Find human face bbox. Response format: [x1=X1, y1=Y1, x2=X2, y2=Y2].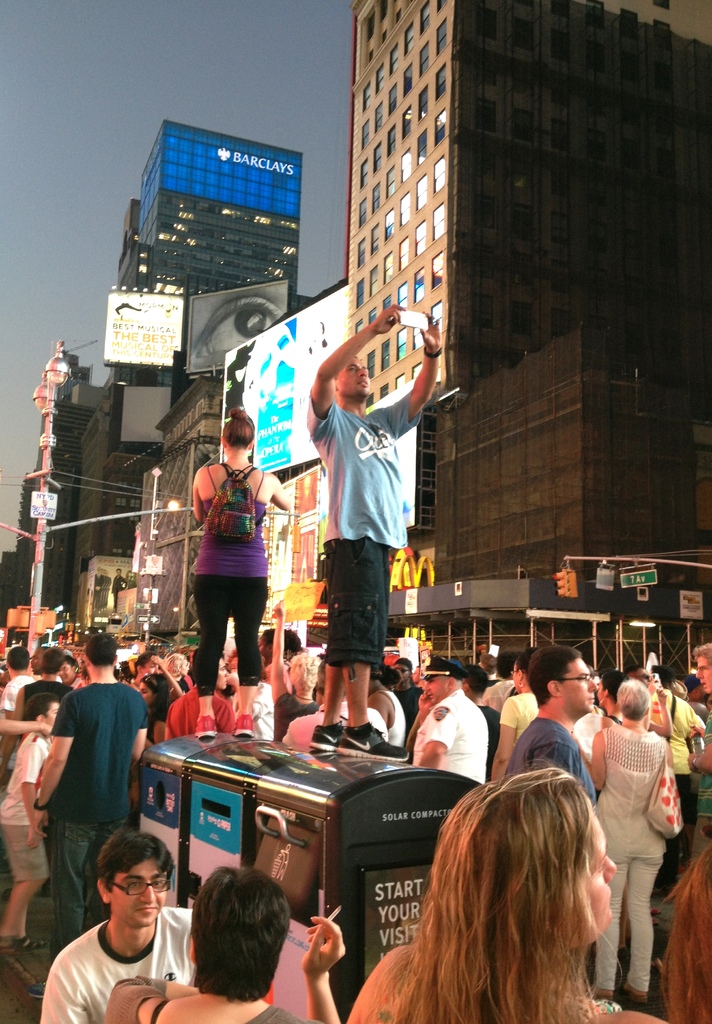
[x1=216, y1=657, x2=230, y2=689].
